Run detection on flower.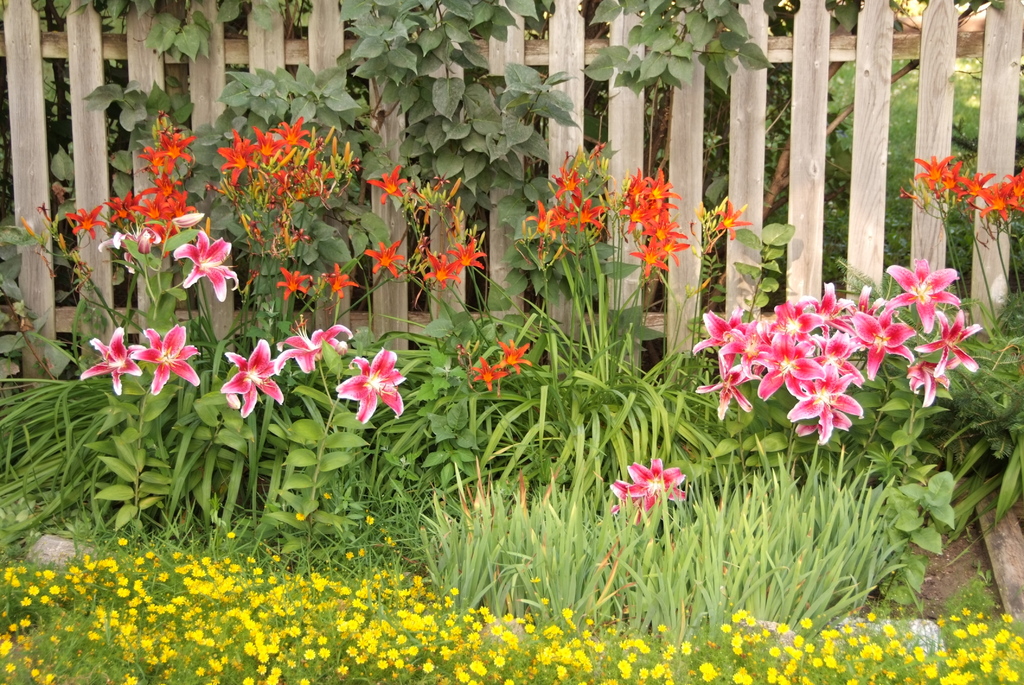
Result: 104/194/138/222.
